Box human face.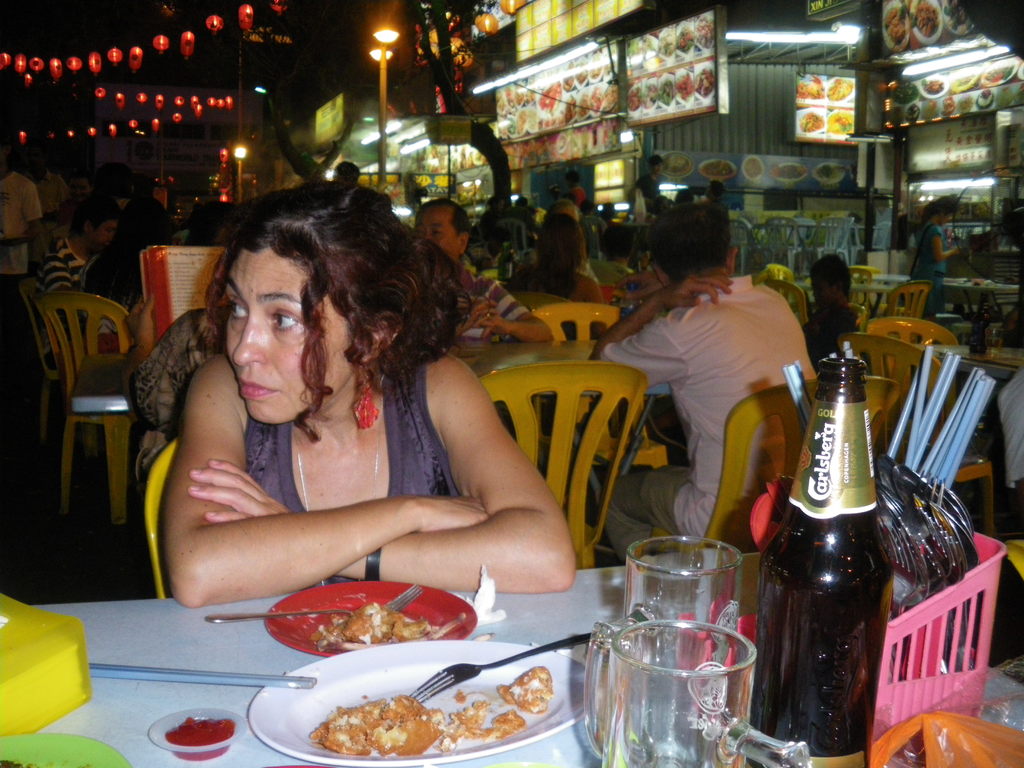
pyautogui.locateOnScreen(230, 243, 353, 424).
